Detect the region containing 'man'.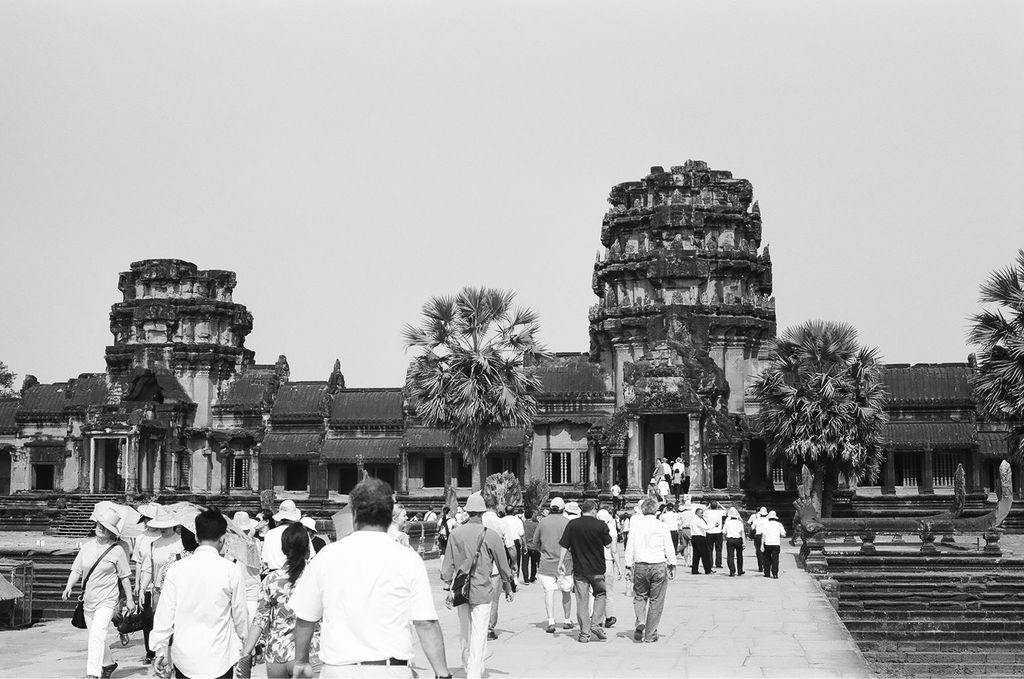
(left=141, top=505, right=250, bottom=678).
